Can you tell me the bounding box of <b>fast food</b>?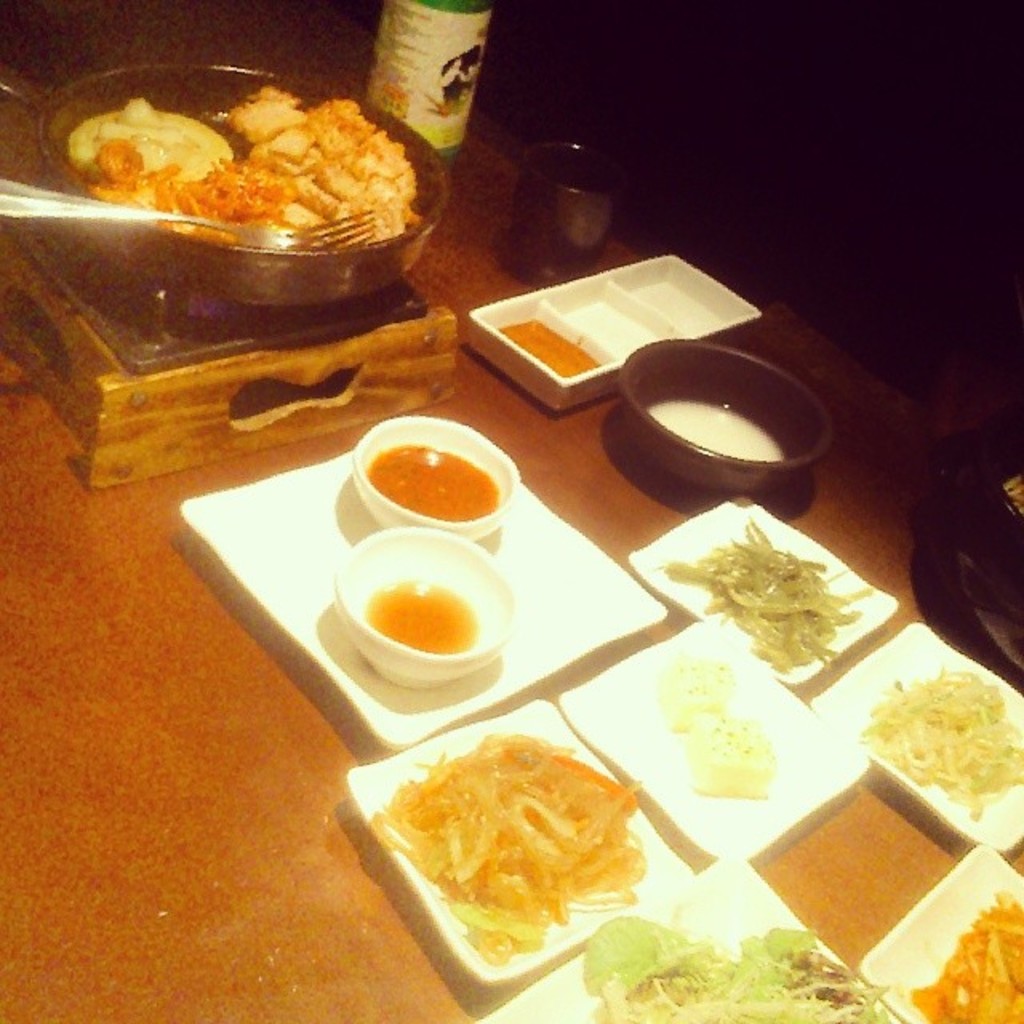
bbox(909, 888, 1022, 1022).
